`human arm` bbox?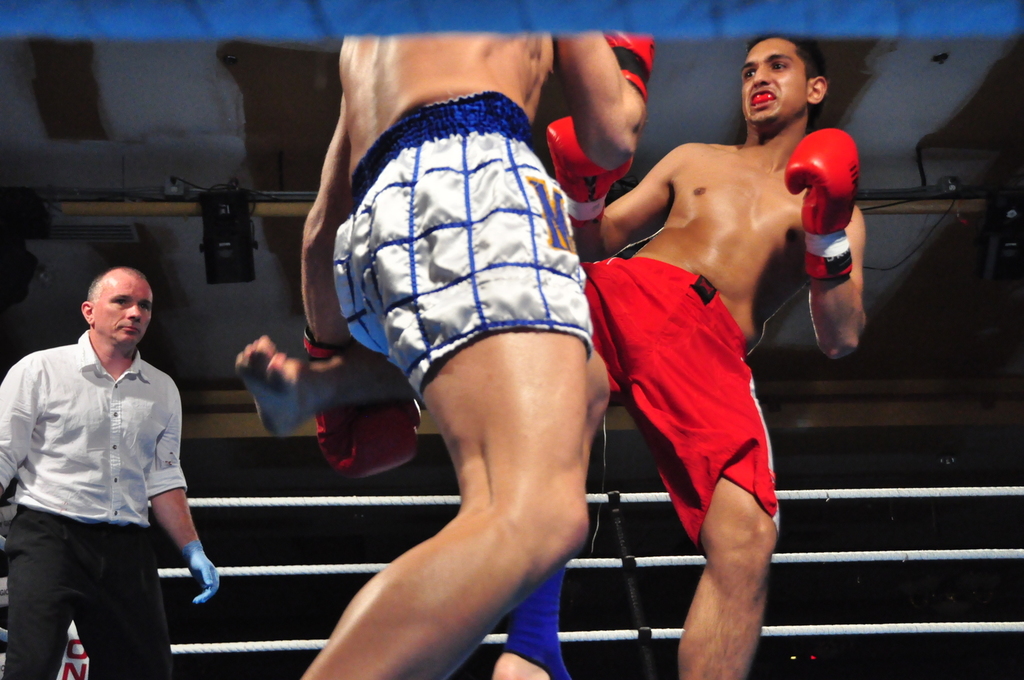
rect(545, 128, 682, 266)
